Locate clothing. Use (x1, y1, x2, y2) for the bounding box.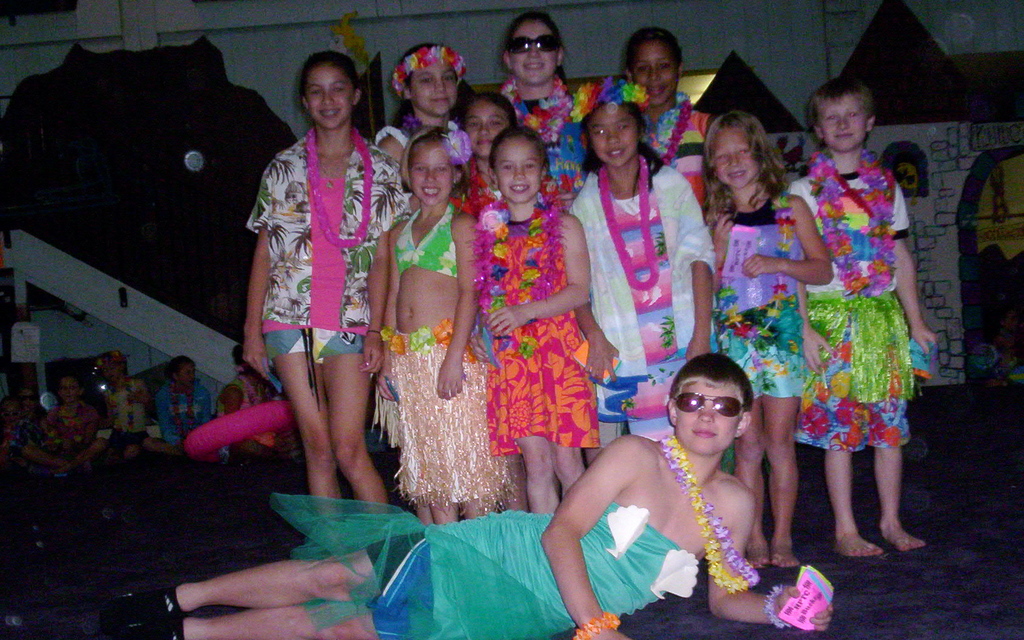
(639, 99, 712, 187).
